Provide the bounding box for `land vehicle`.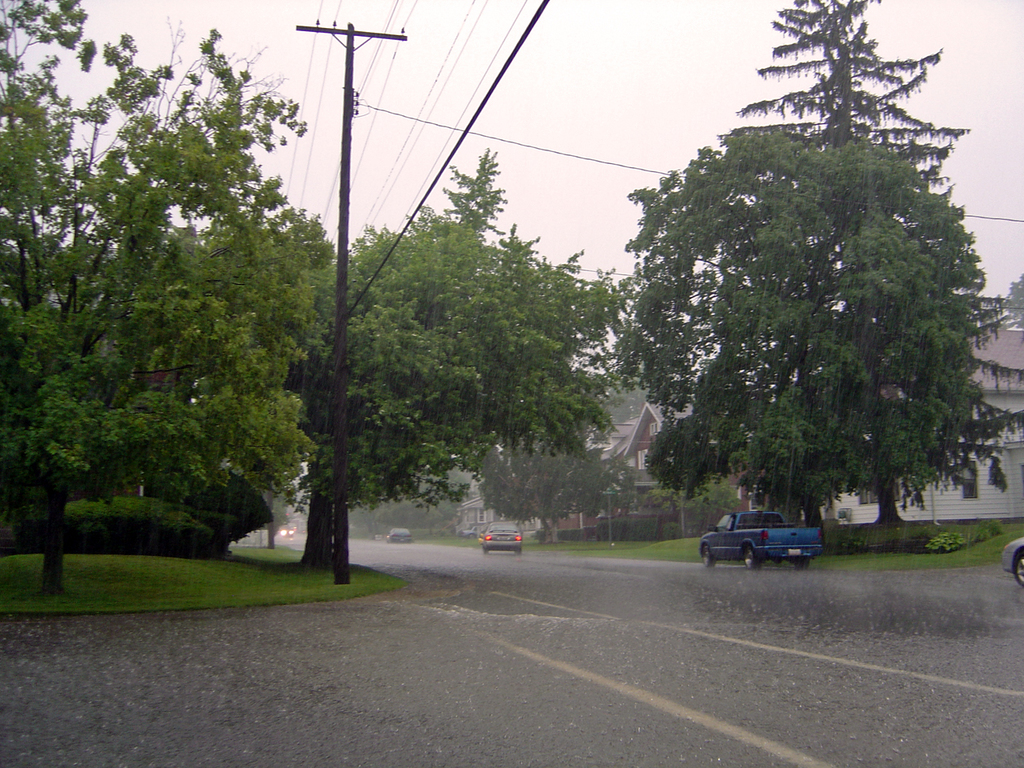
{"x1": 702, "y1": 513, "x2": 831, "y2": 575}.
